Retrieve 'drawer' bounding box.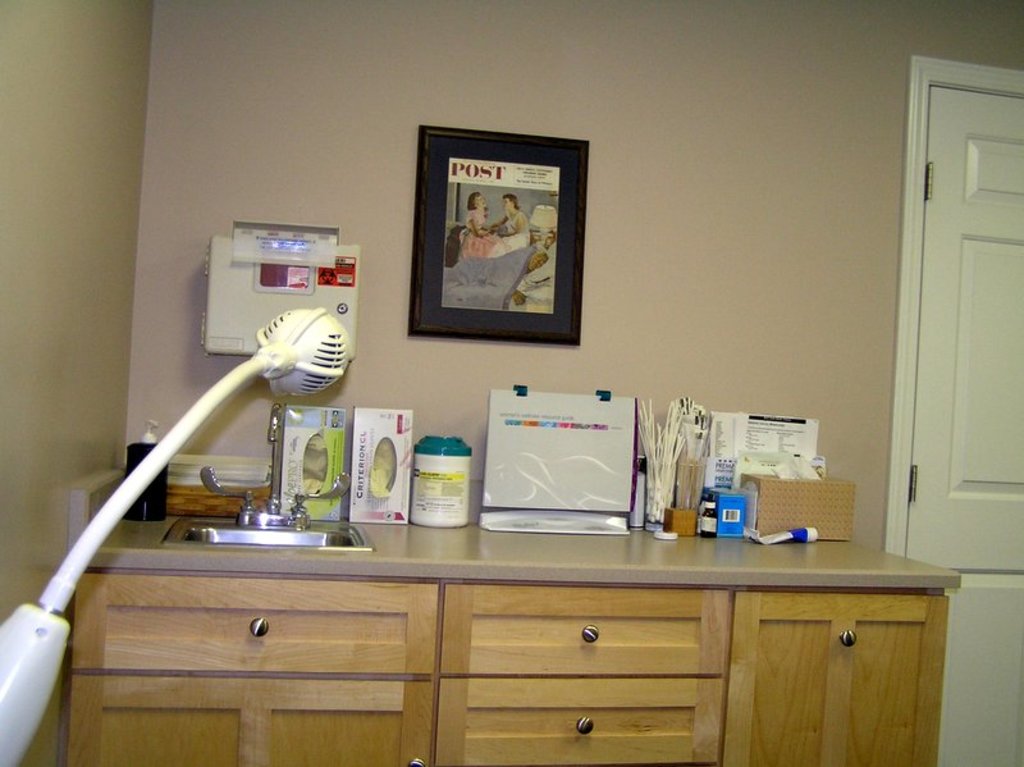
Bounding box: locate(439, 585, 727, 674).
